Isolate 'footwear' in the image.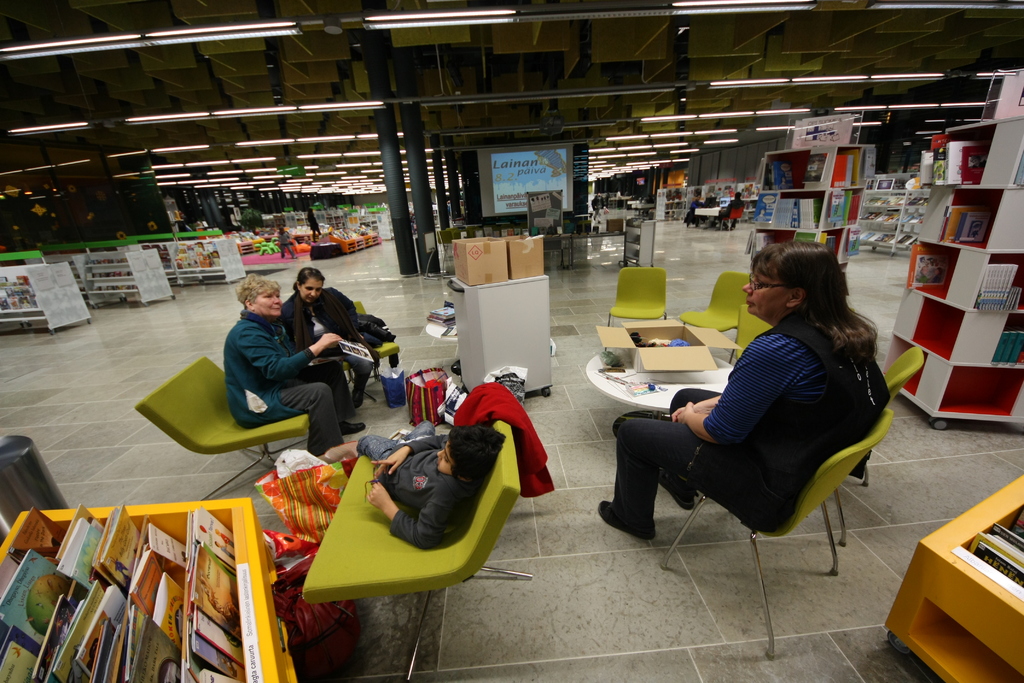
Isolated region: left=323, top=442, right=358, bottom=463.
